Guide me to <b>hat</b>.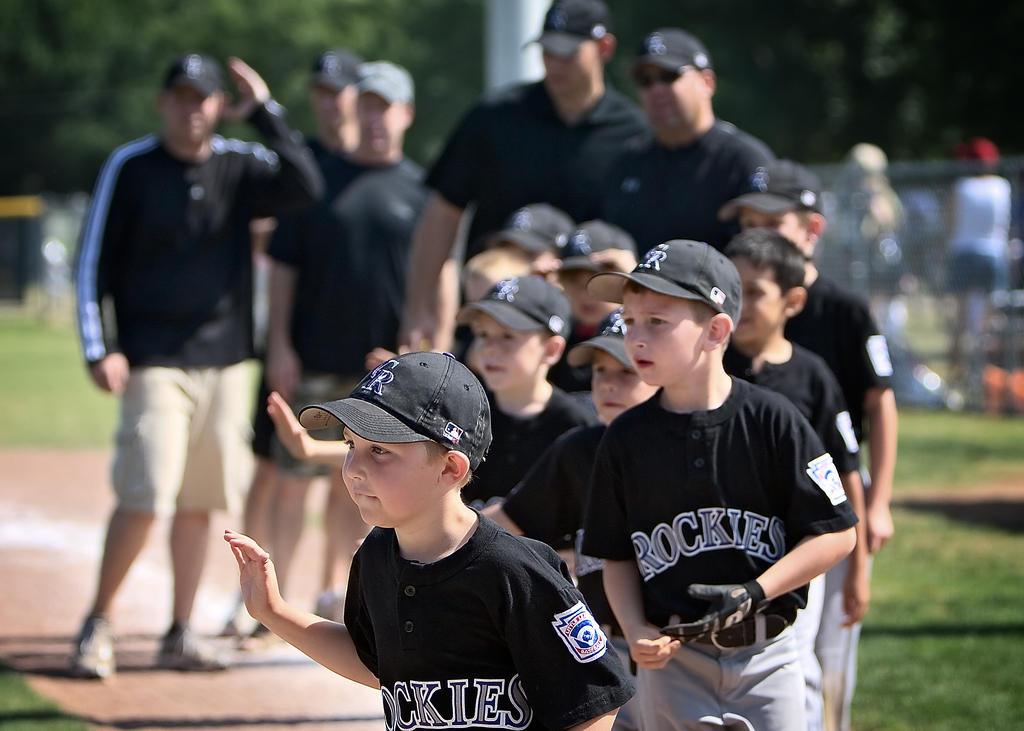
Guidance: (left=716, top=157, right=820, bottom=222).
